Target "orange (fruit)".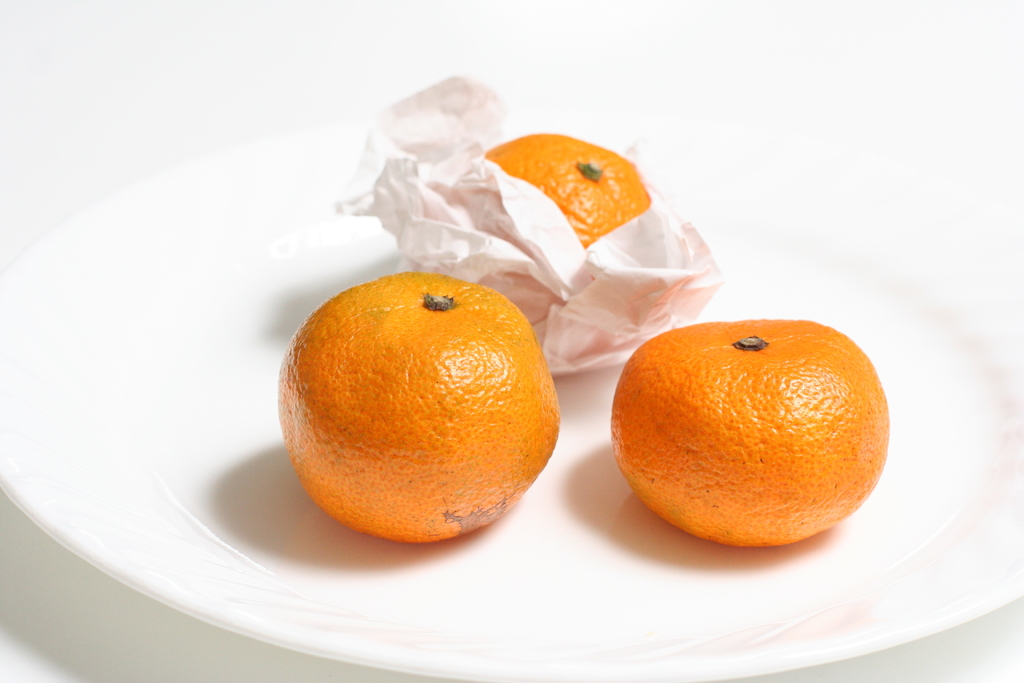
Target region: crop(283, 268, 563, 545).
